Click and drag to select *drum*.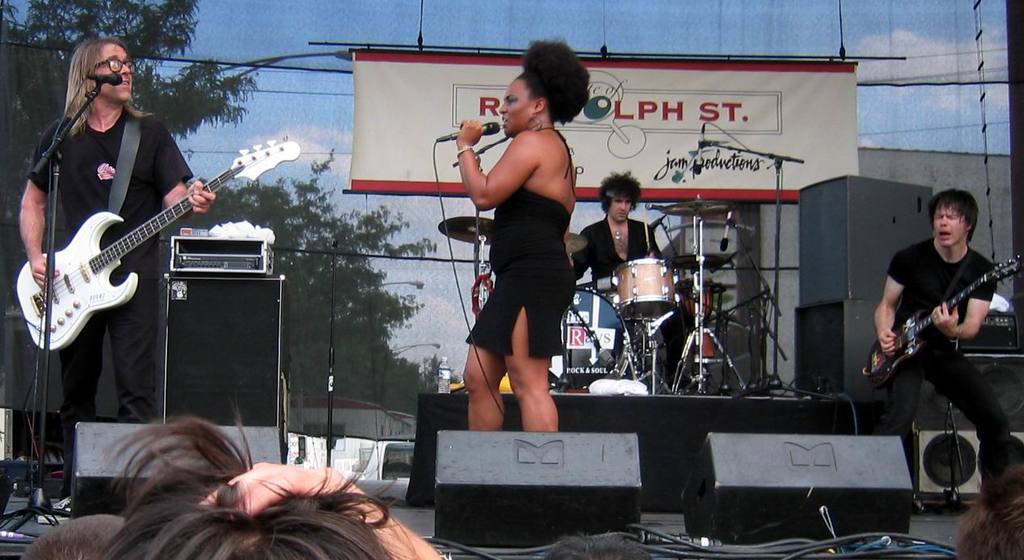
Selection: select_region(674, 280, 716, 323).
